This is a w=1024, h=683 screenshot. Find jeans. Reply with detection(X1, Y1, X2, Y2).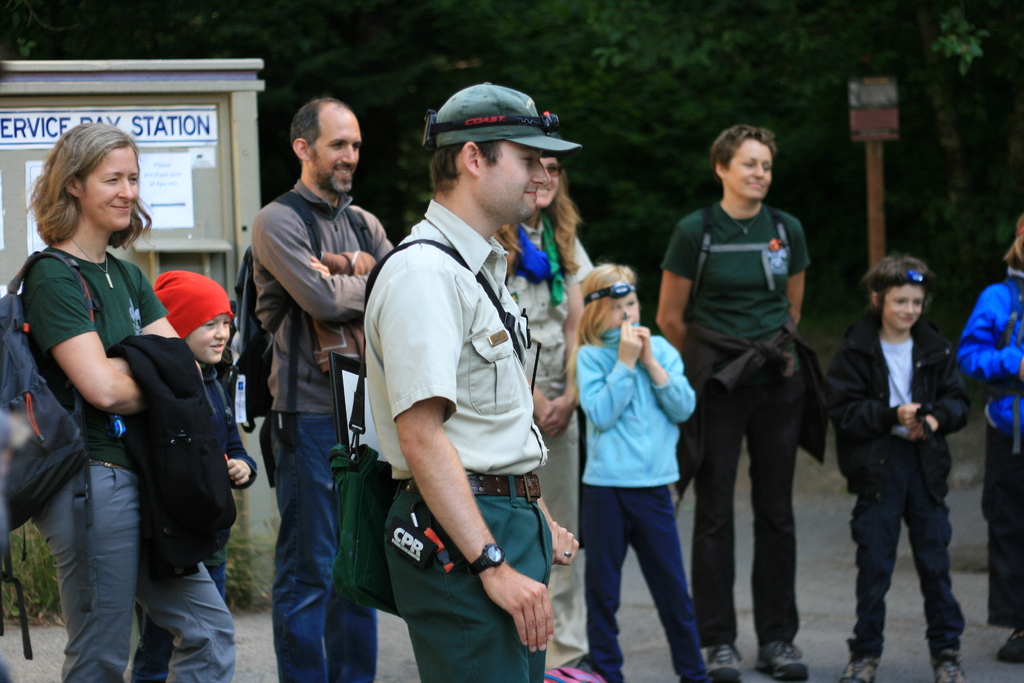
detection(266, 414, 378, 682).
